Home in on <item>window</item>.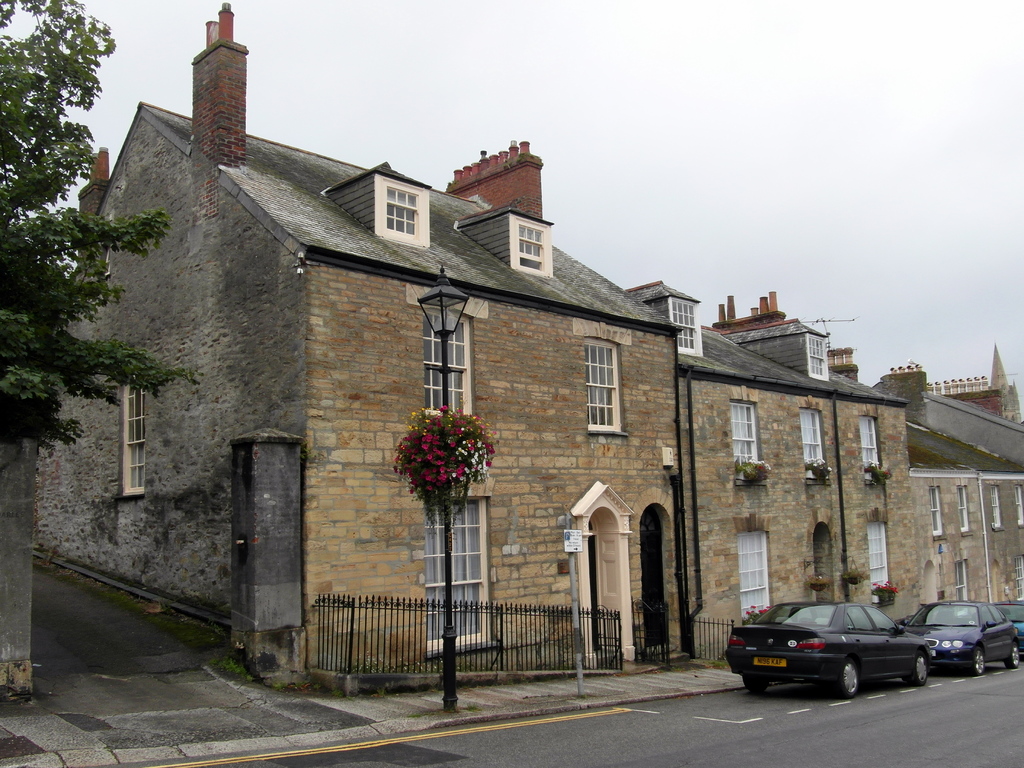
Homed in at box(513, 222, 541, 271).
